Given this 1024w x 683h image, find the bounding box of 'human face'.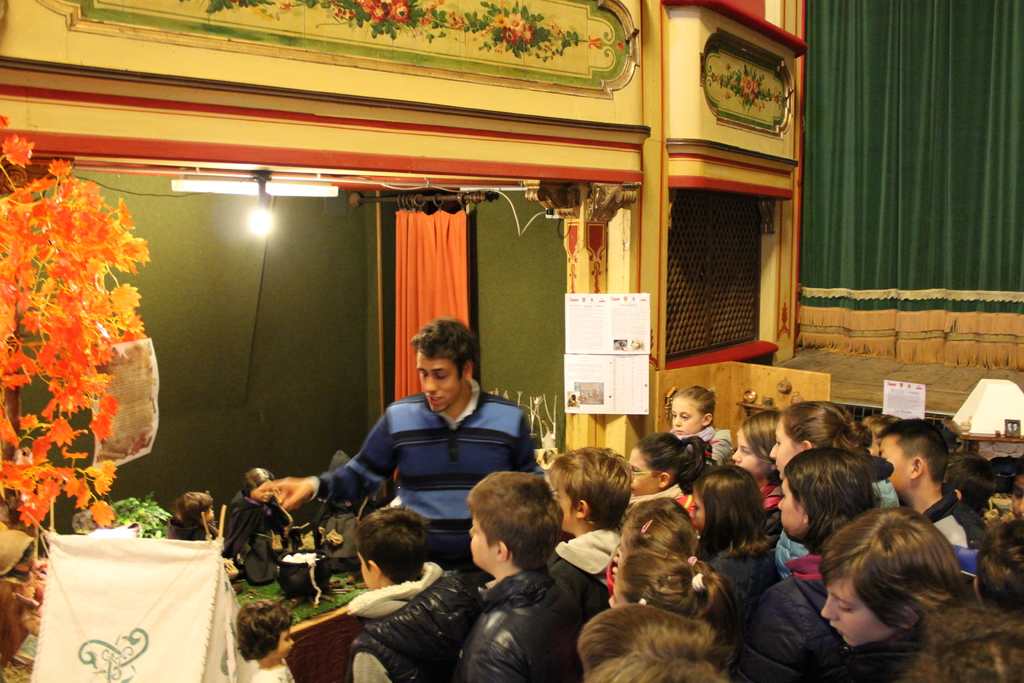
(417,352,463,411).
